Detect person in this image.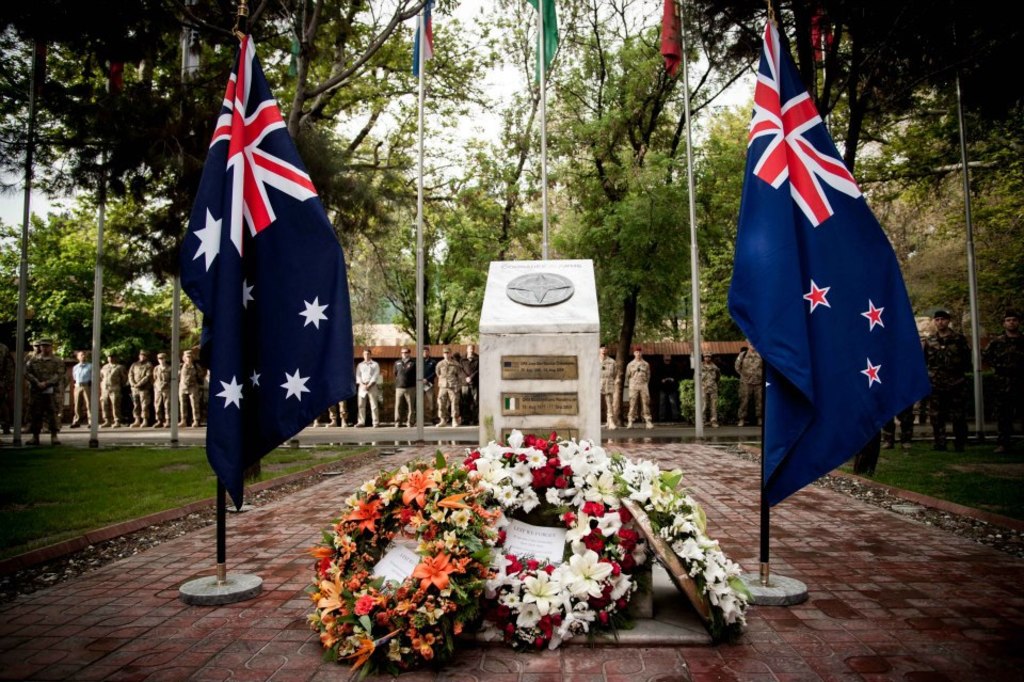
Detection: {"x1": 982, "y1": 306, "x2": 1023, "y2": 461}.
